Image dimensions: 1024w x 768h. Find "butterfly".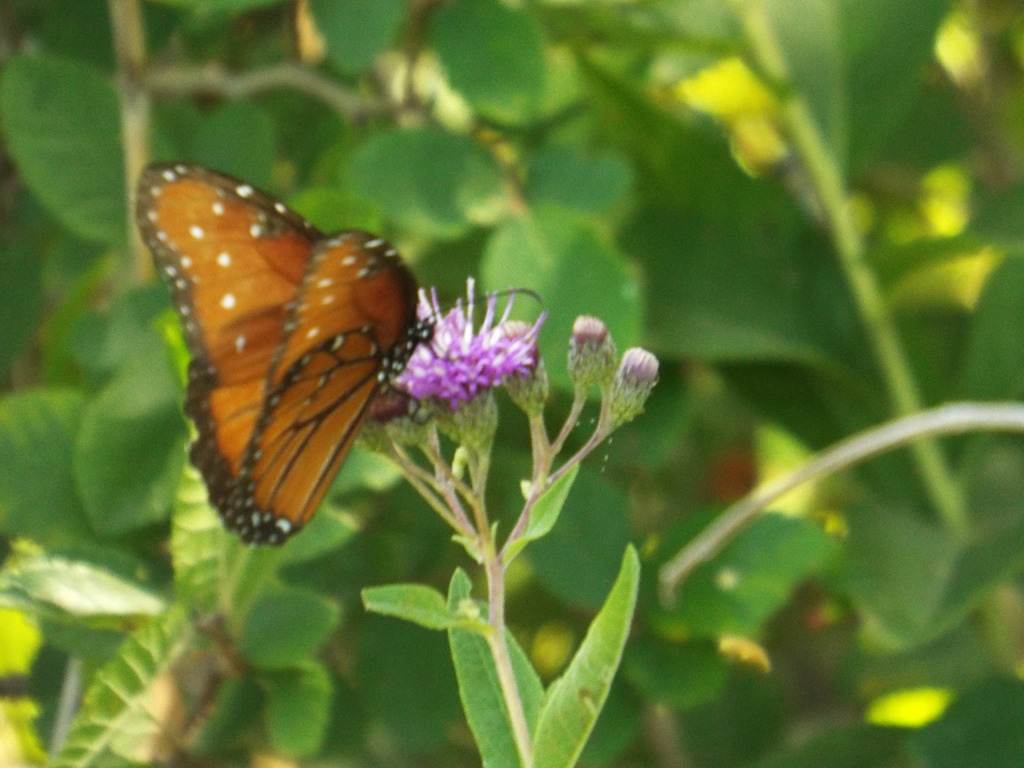
crop(140, 160, 480, 545).
